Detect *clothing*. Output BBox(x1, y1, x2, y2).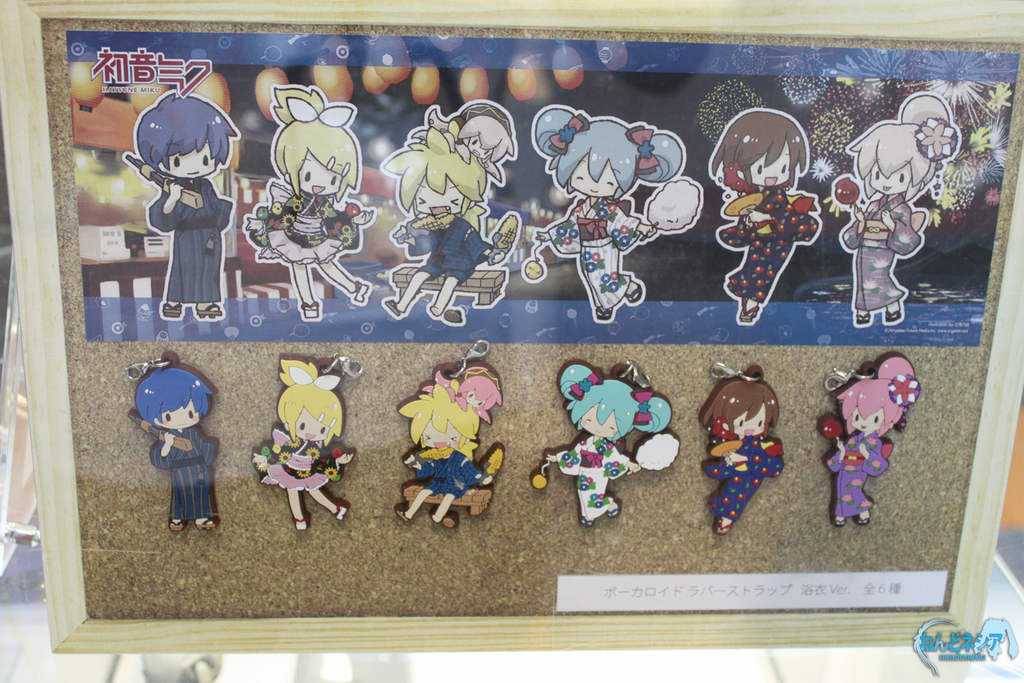
BBox(148, 427, 214, 520).
